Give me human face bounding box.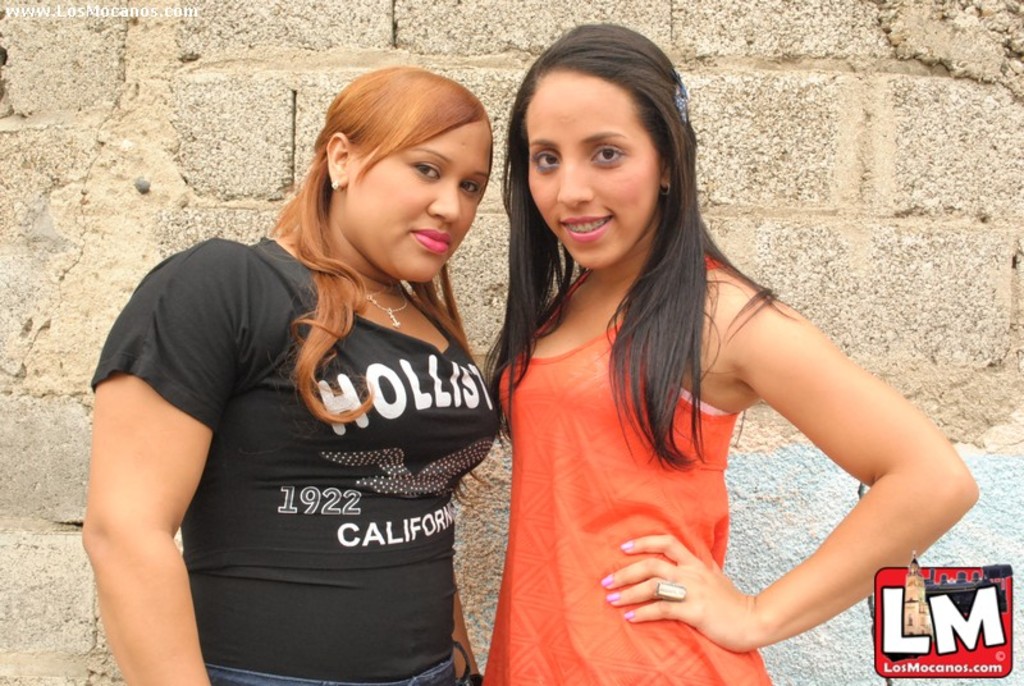
left=353, top=115, right=486, bottom=282.
